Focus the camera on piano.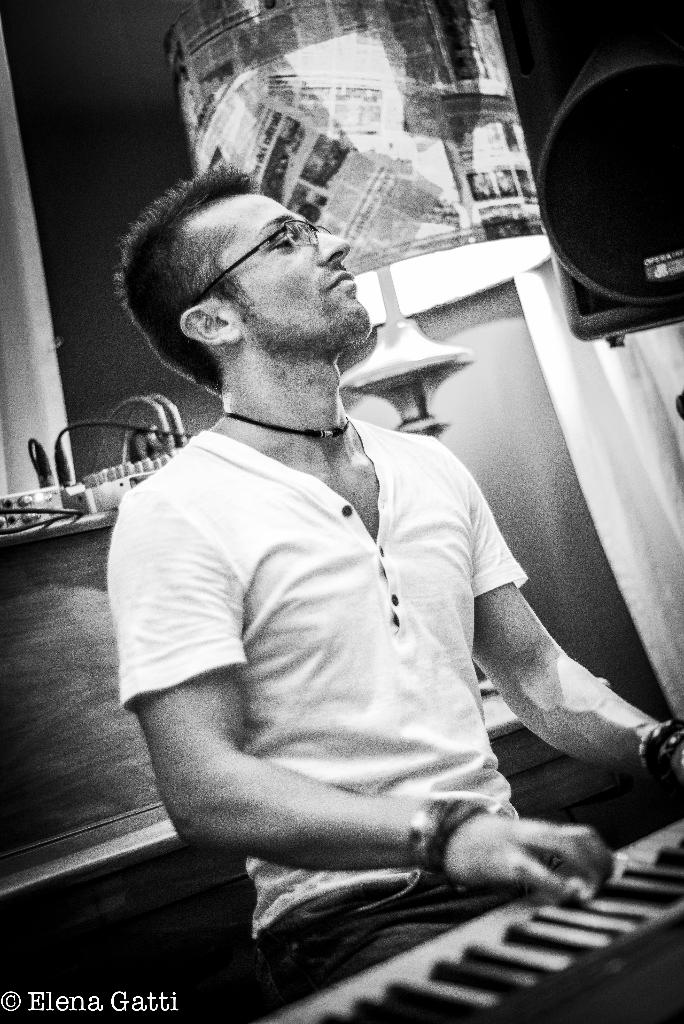
Focus region: crop(275, 818, 683, 1023).
